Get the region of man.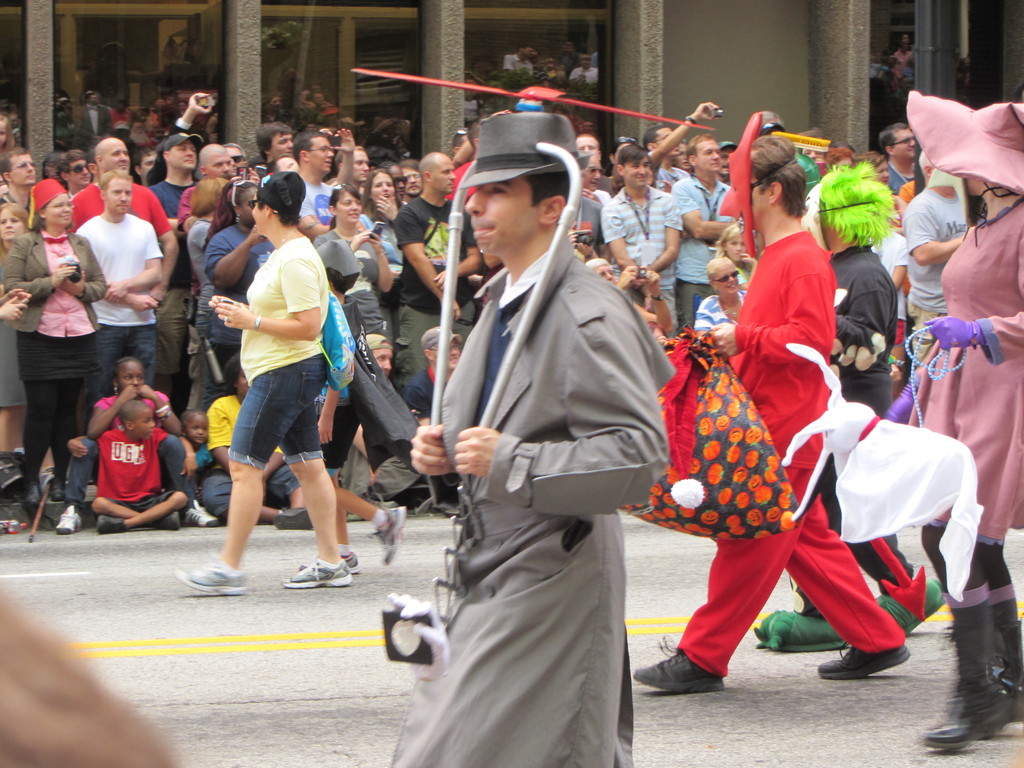
393:151:487:396.
